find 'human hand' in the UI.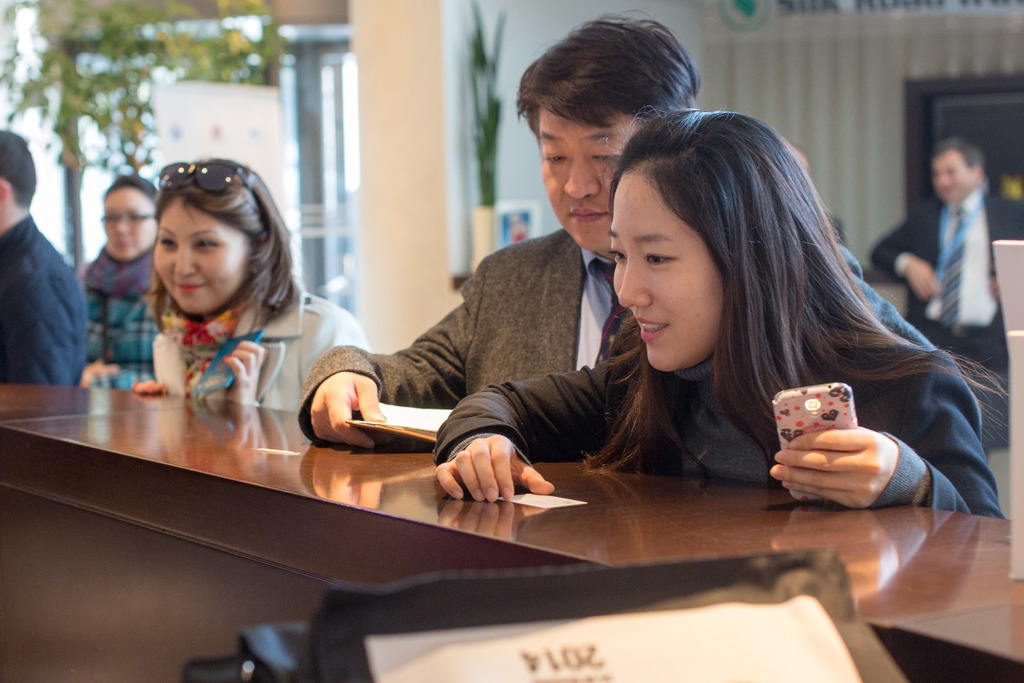
UI element at bbox=(127, 381, 172, 398).
